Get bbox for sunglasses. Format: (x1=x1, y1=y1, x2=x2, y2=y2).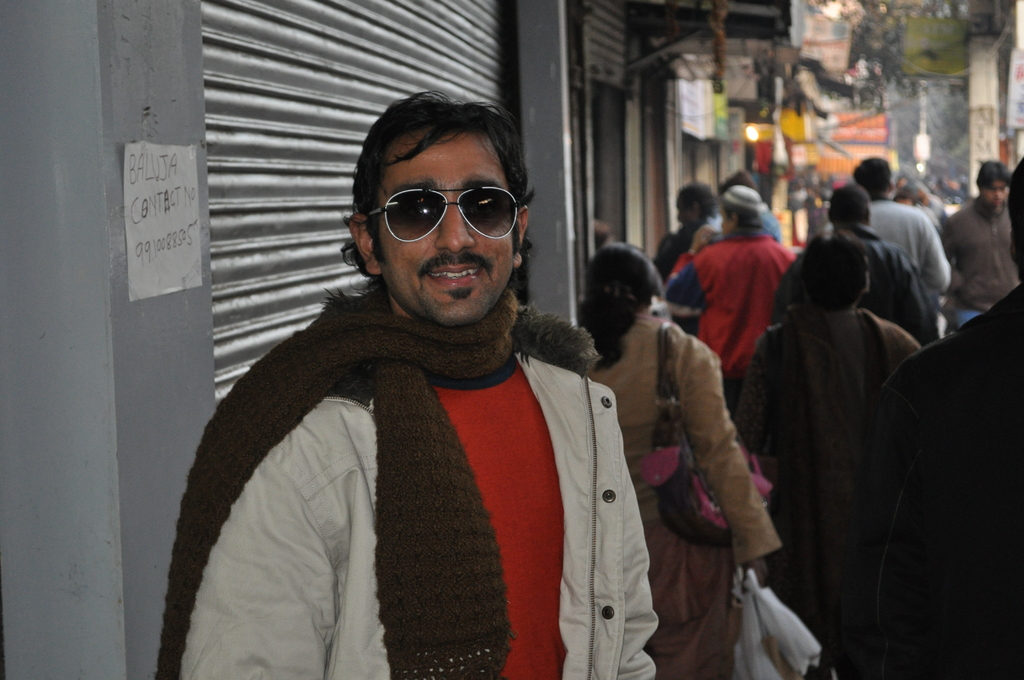
(x1=369, y1=186, x2=520, y2=241).
